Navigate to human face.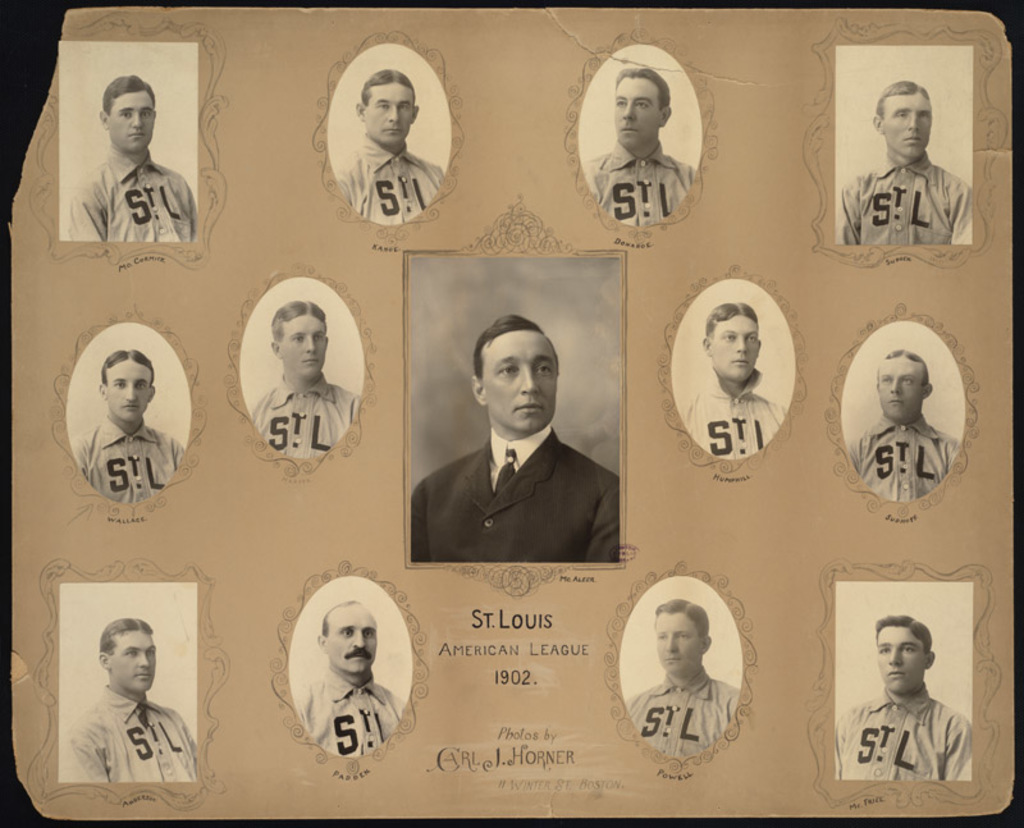
Navigation target: x1=114 y1=635 x2=160 y2=692.
